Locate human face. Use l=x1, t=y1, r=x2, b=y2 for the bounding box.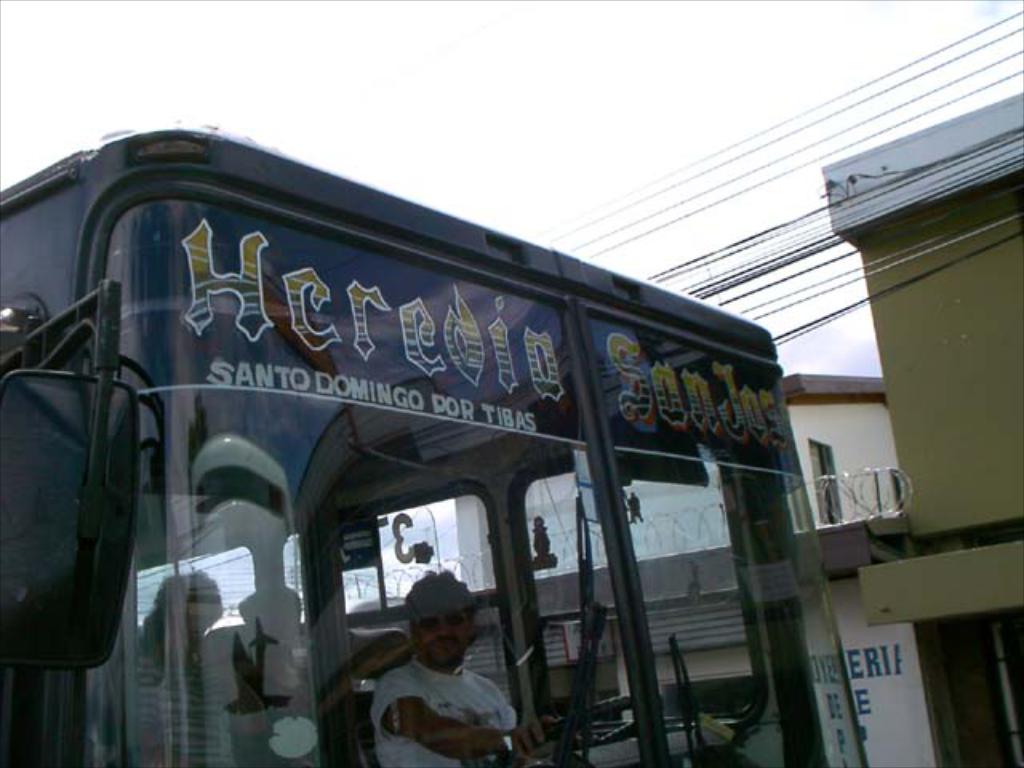
l=414, t=598, r=469, b=669.
